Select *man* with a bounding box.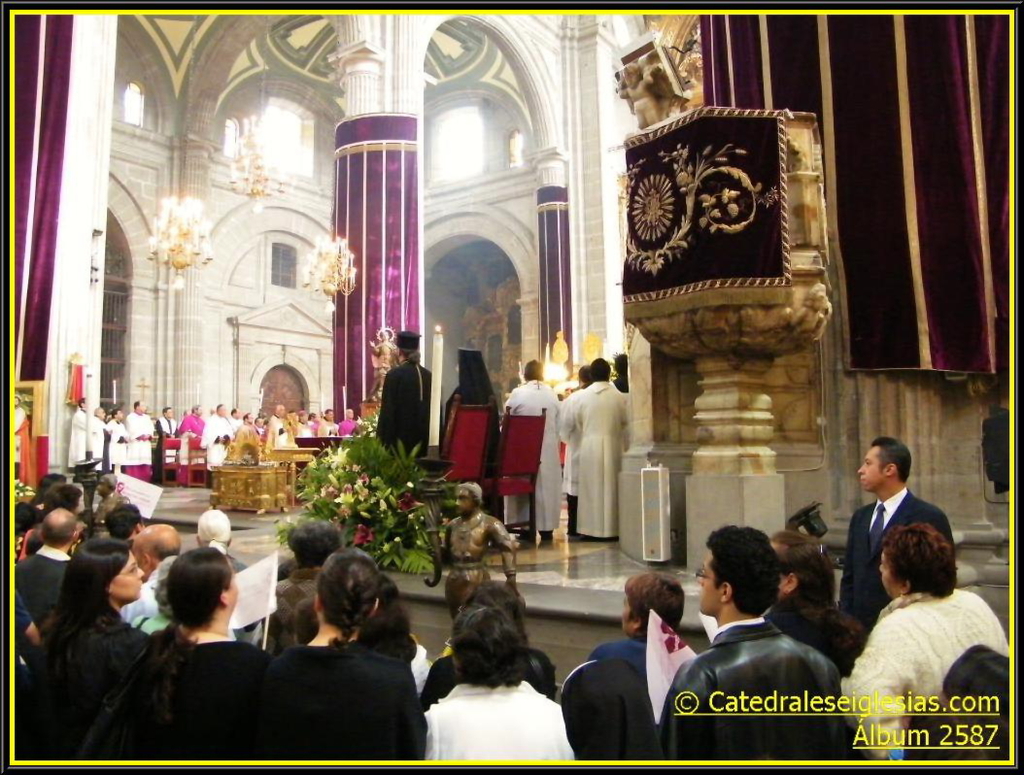
498,359,563,549.
